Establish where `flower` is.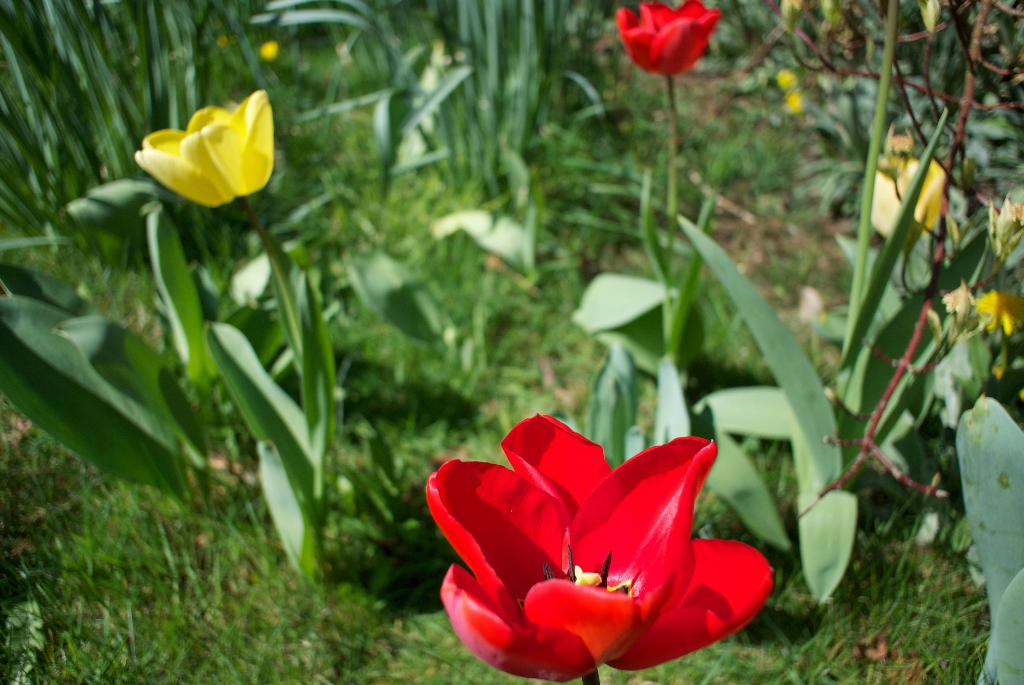
Established at 619:0:724:85.
